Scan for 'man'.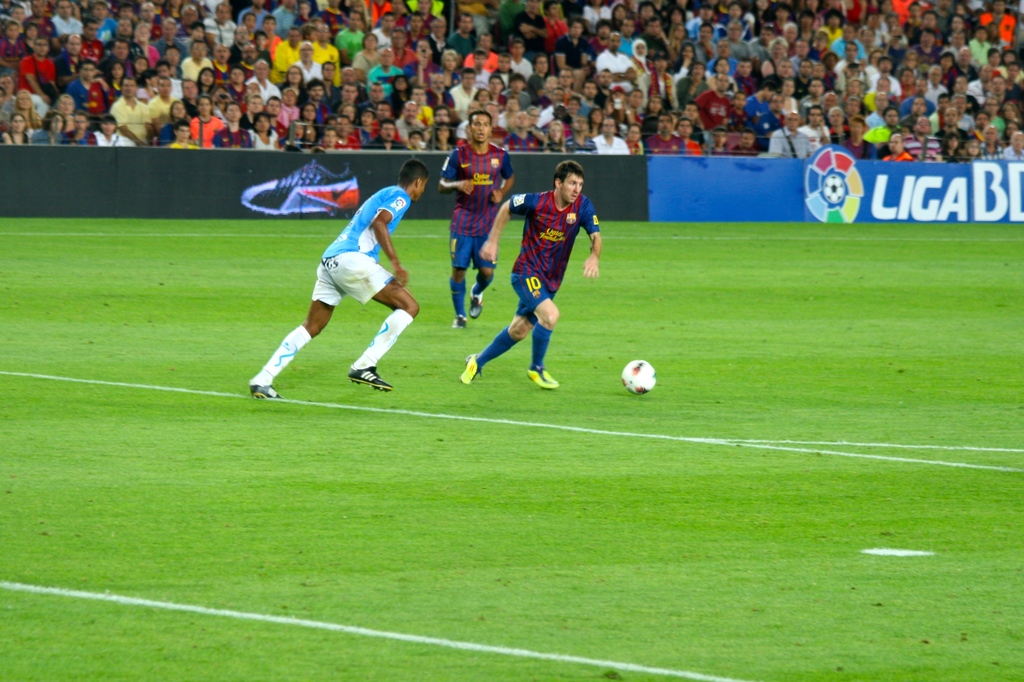
Scan result: box=[330, 10, 369, 64].
